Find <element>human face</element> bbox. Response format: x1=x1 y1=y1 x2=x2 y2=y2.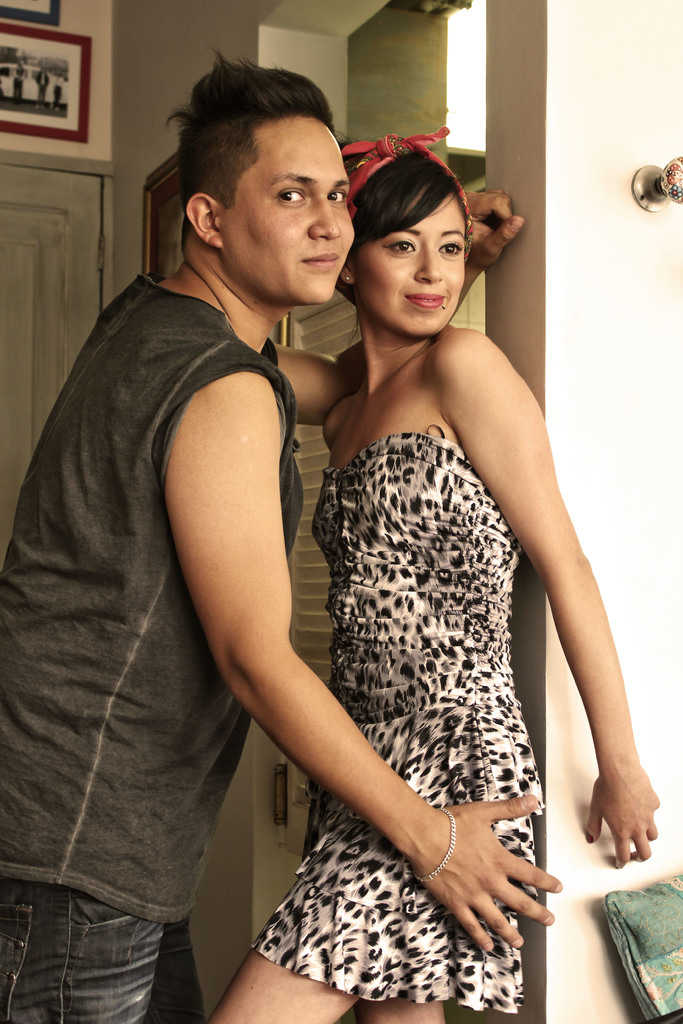
x1=220 y1=104 x2=352 y2=304.
